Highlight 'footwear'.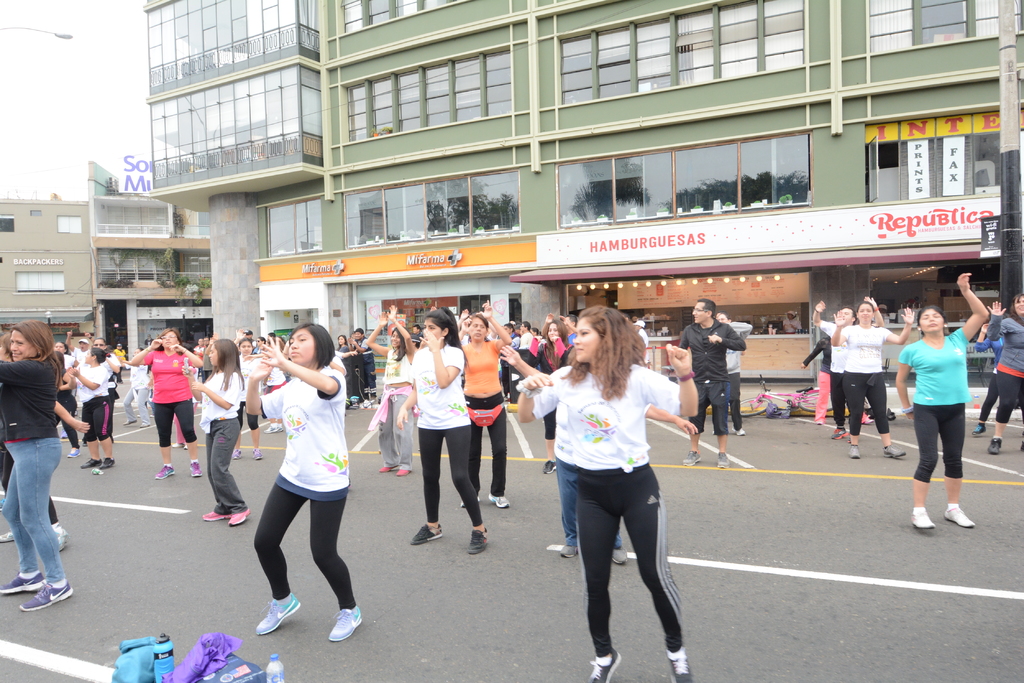
Highlighted region: box(683, 451, 701, 469).
